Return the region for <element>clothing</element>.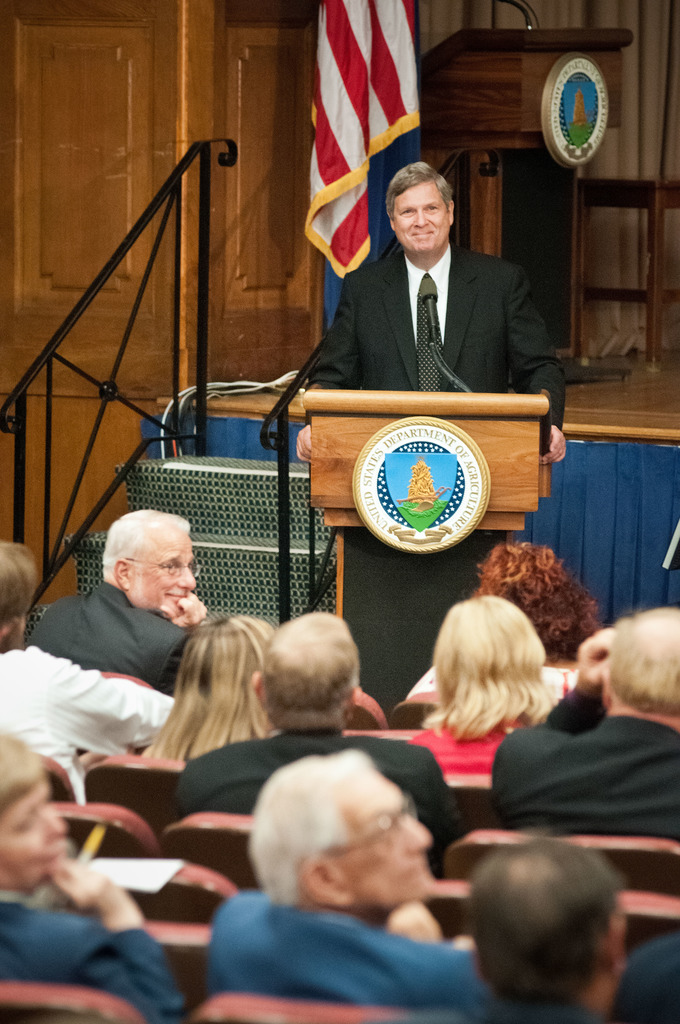
608, 930, 679, 1023.
